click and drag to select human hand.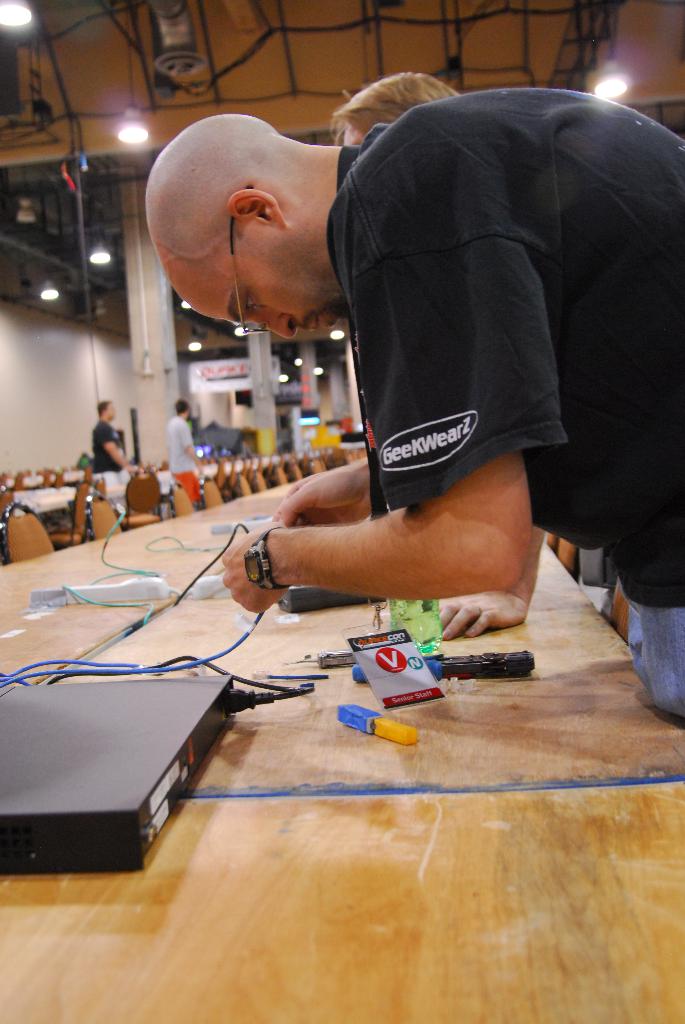
Selection: BBox(266, 465, 377, 533).
